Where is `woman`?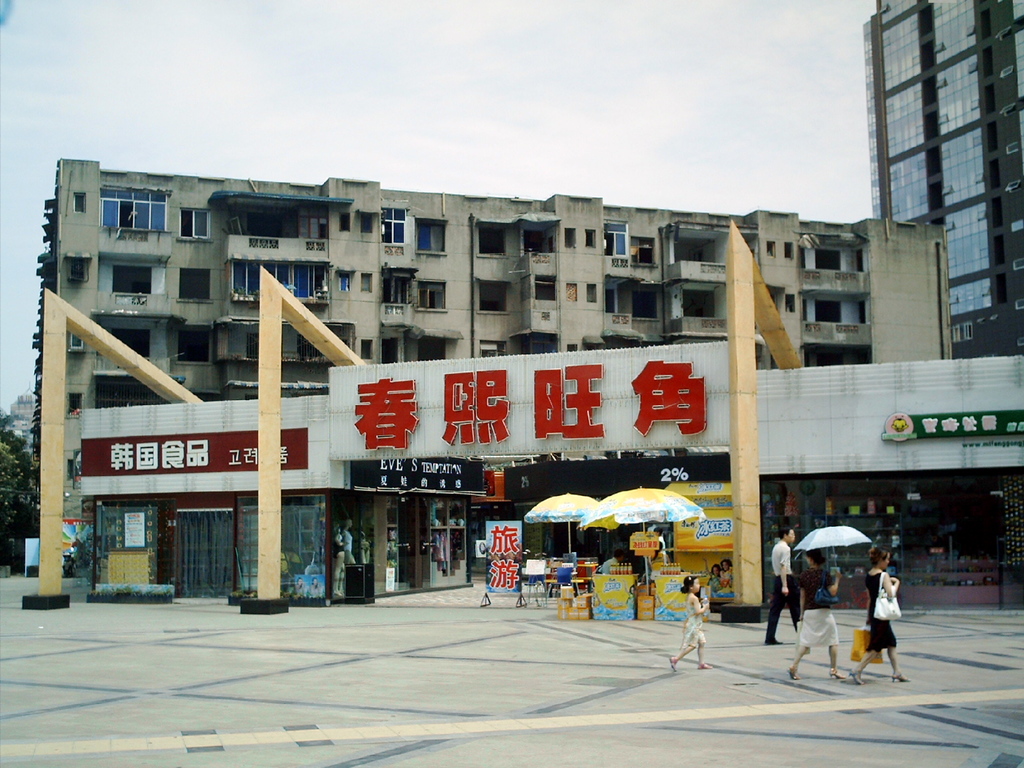
box(718, 558, 737, 596).
